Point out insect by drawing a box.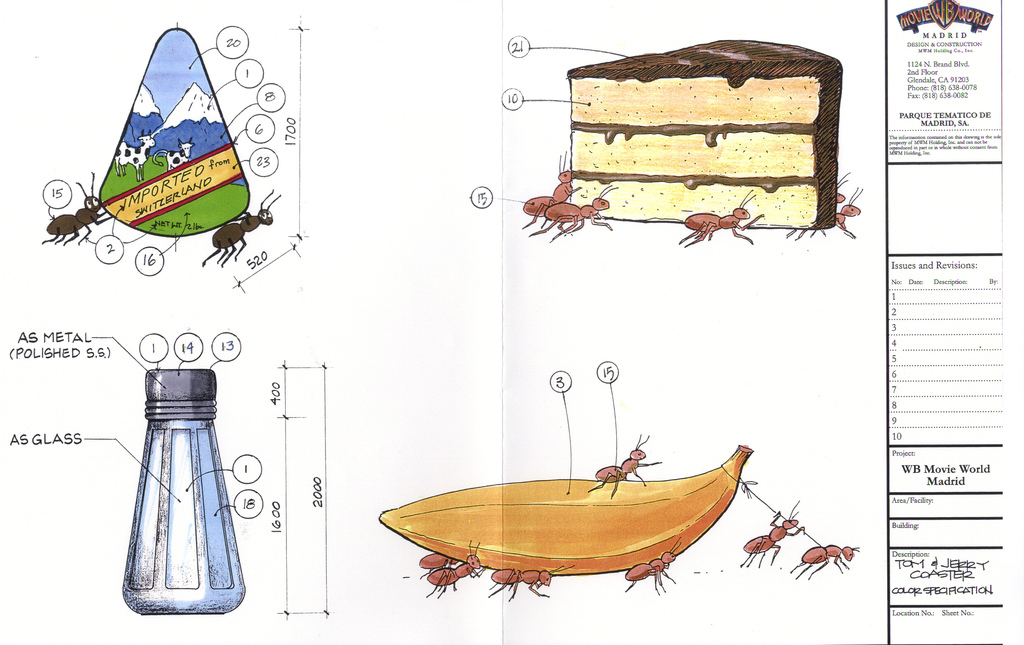
740 502 806 568.
